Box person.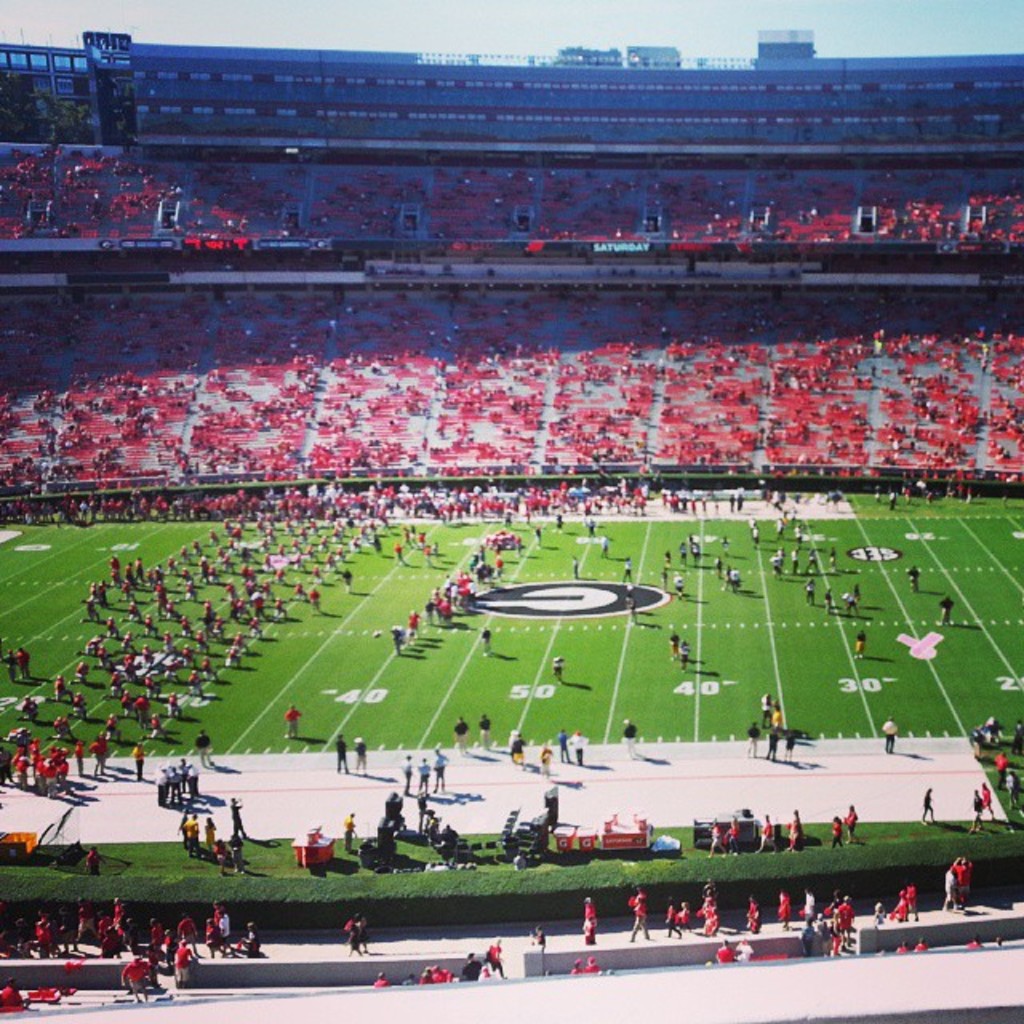
locate(509, 730, 530, 765).
